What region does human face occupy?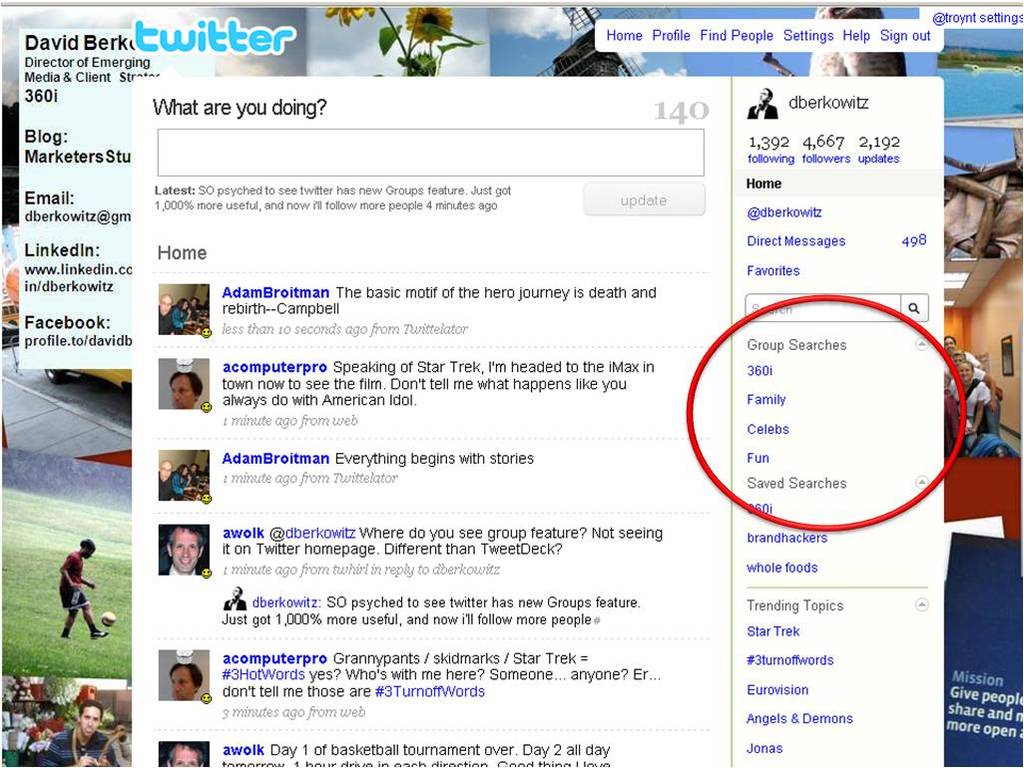
pyautogui.locateOnScreen(958, 364, 973, 380).
